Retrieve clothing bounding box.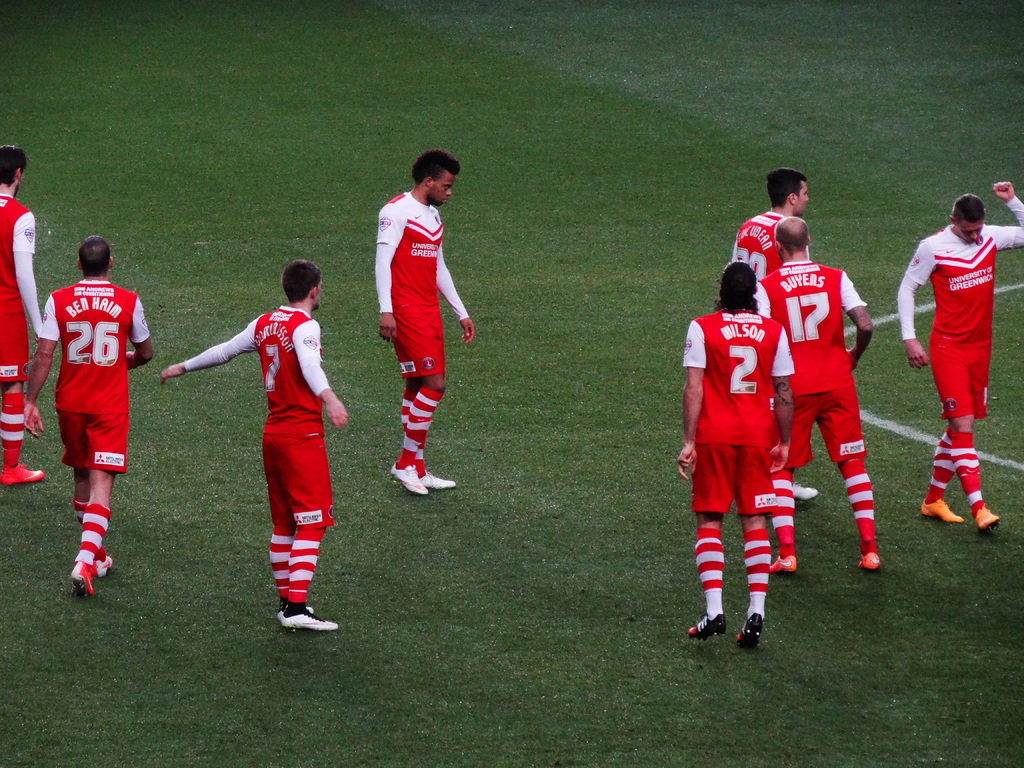
Bounding box: locate(0, 393, 26, 468).
